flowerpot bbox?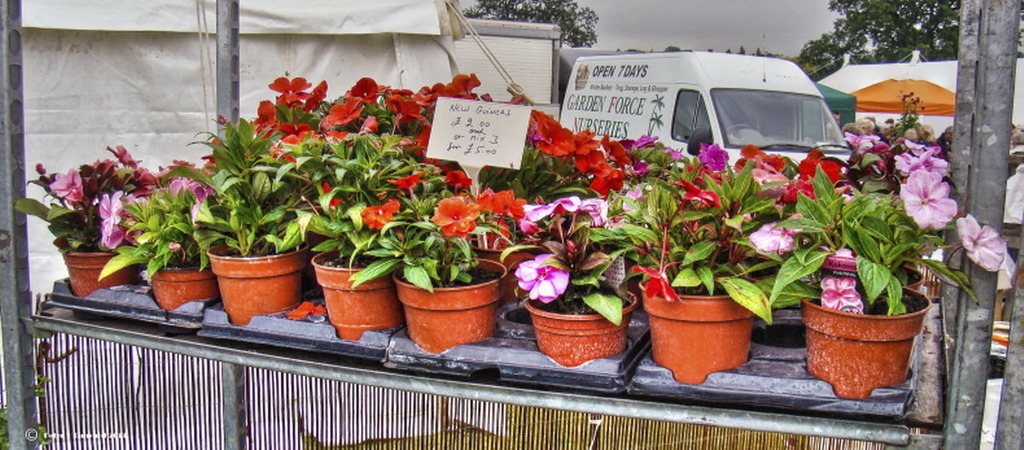
652/274/761/377
